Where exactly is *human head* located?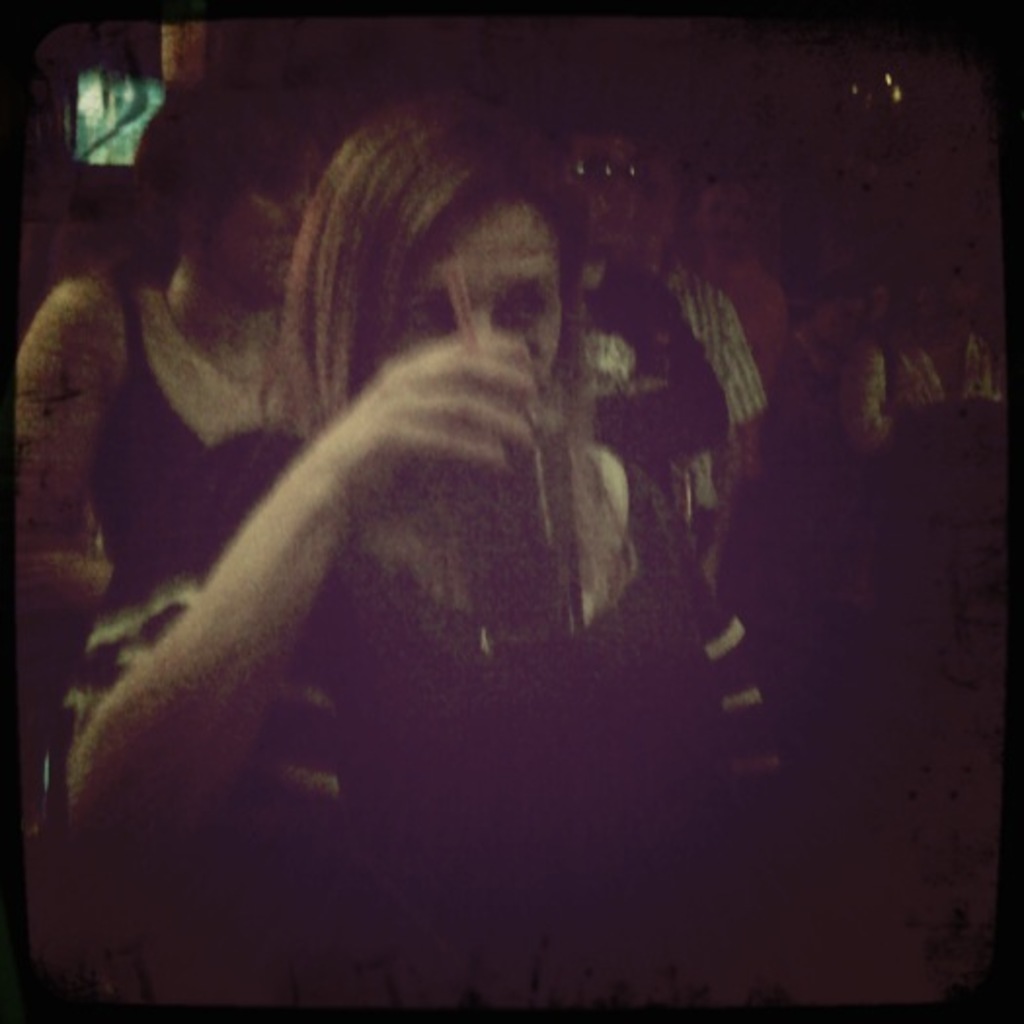
Its bounding box is l=135, t=57, r=332, b=314.
